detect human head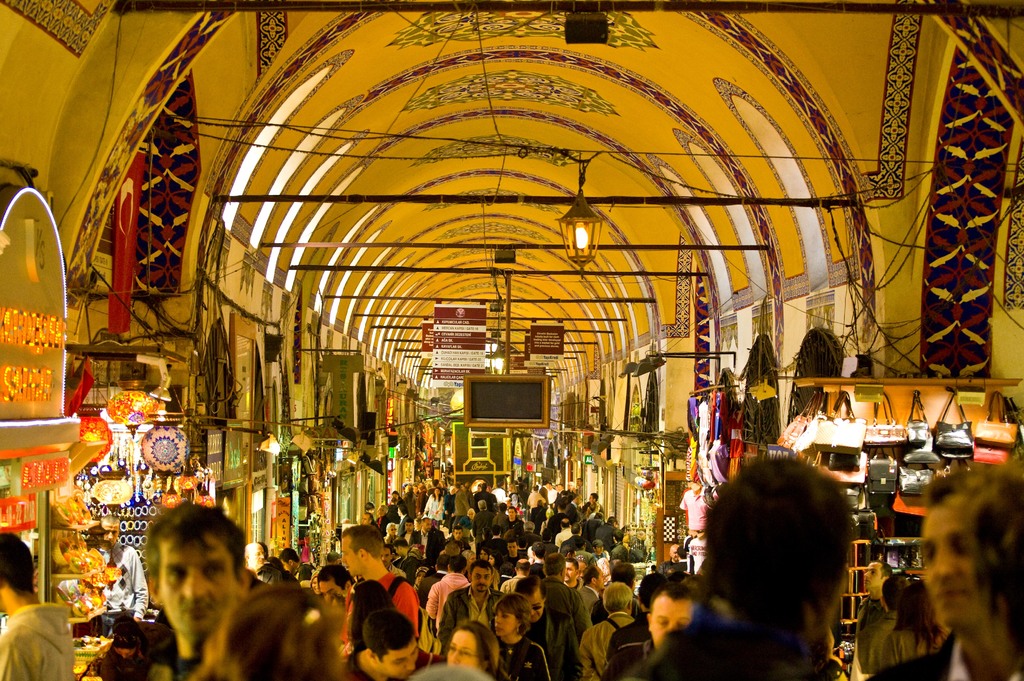
pyautogui.locateOnScreen(365, 610, 421, 678)
